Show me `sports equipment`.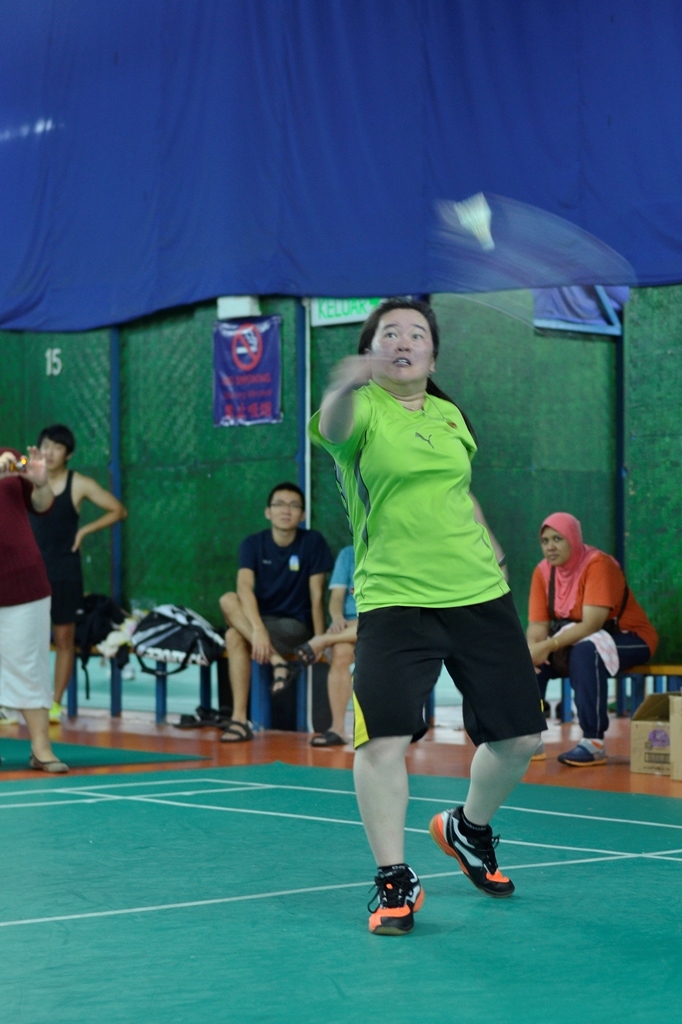
`sports equipment` is here: [425, 805, 517, 899].
